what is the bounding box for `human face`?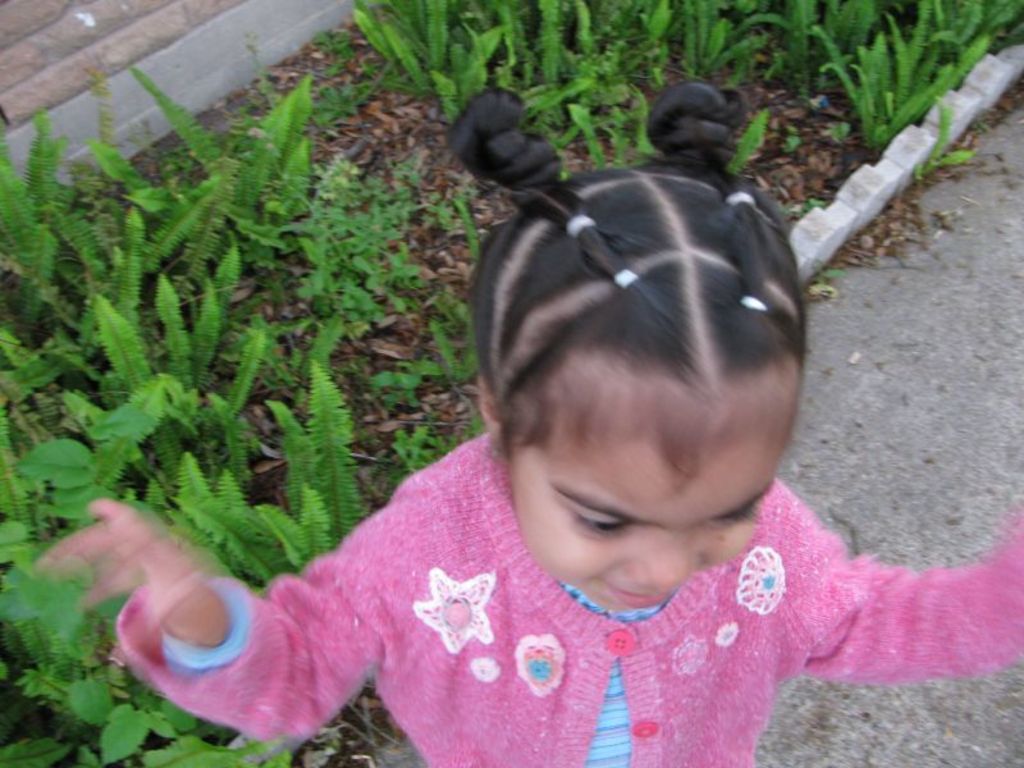
crop(516, 381, 799, 620).
